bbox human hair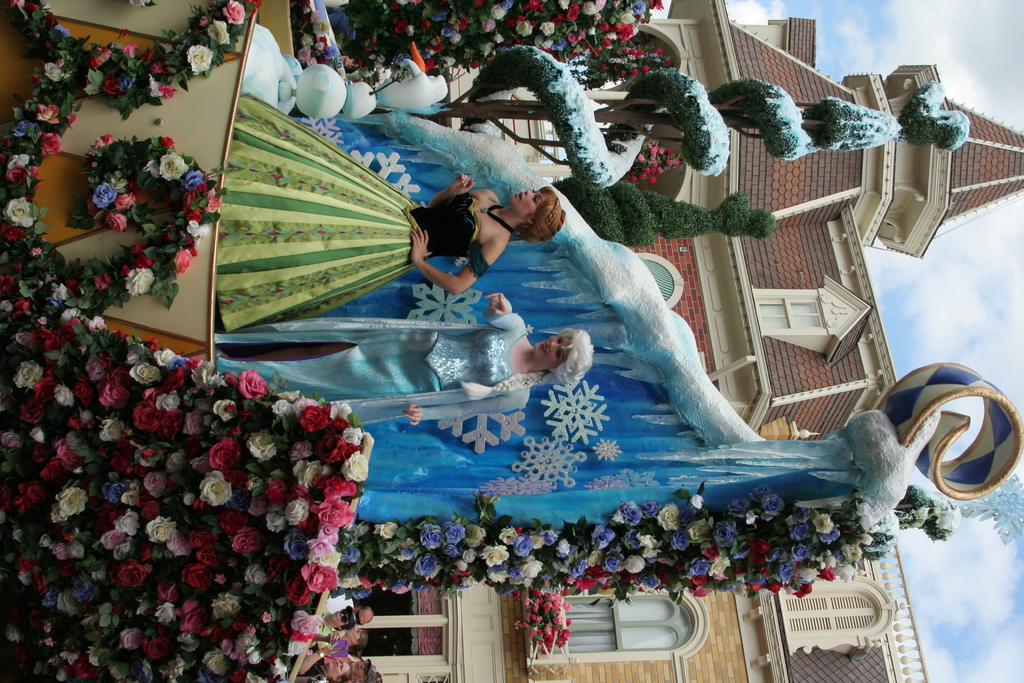
pyautogui.locateOnScreen(514, 188, 564, 243)
